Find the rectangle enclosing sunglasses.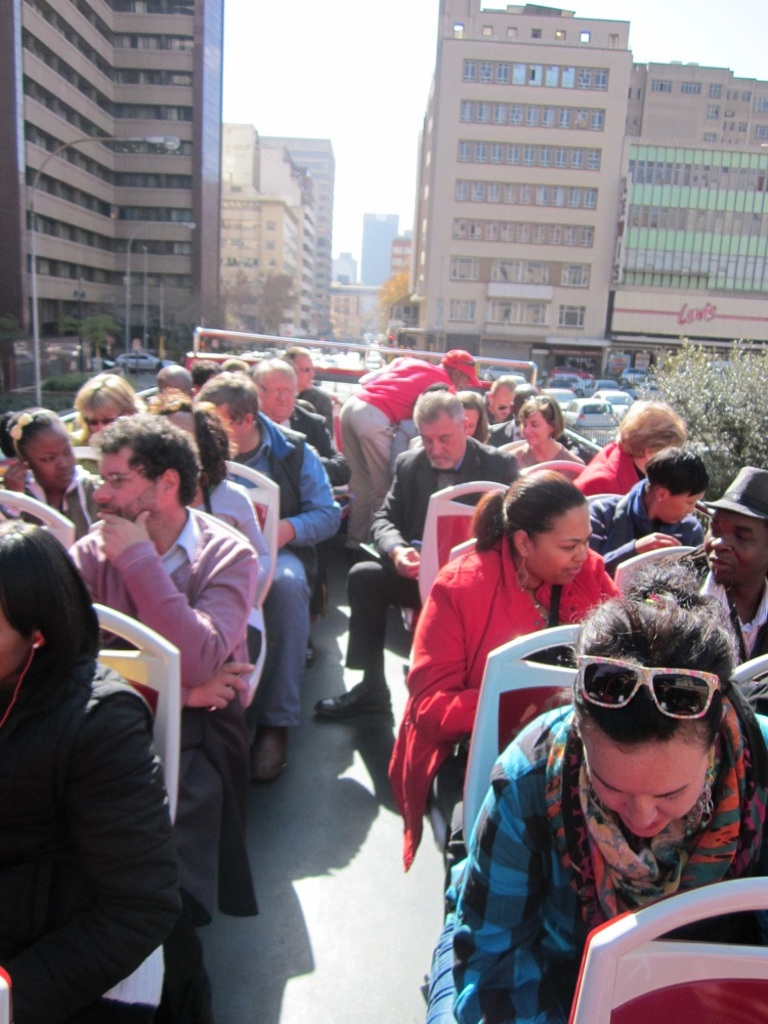
crop(557, 636, 731, 745).
